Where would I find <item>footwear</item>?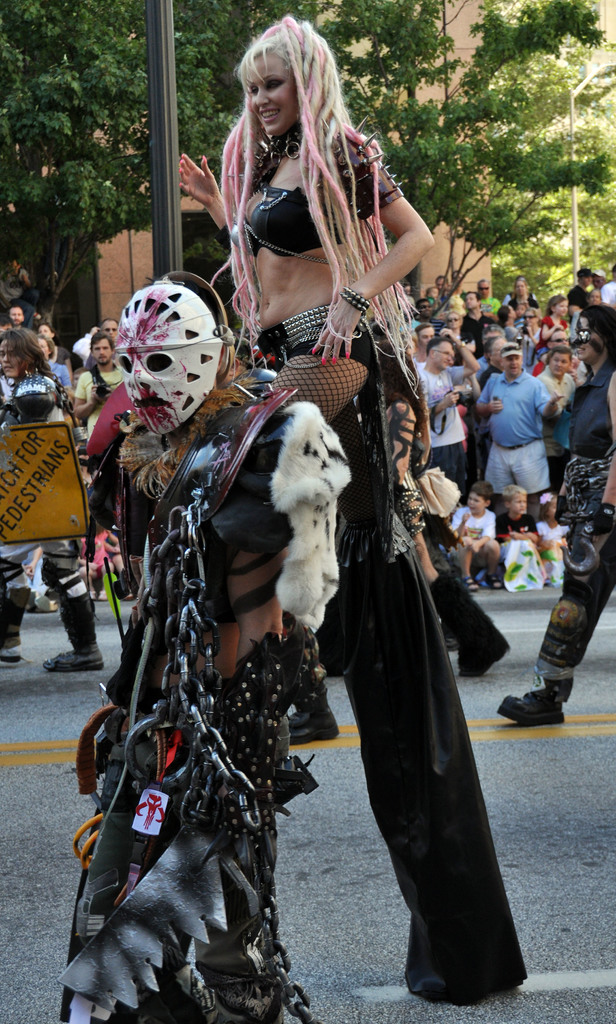
At region(458, 566, 476, 596).
